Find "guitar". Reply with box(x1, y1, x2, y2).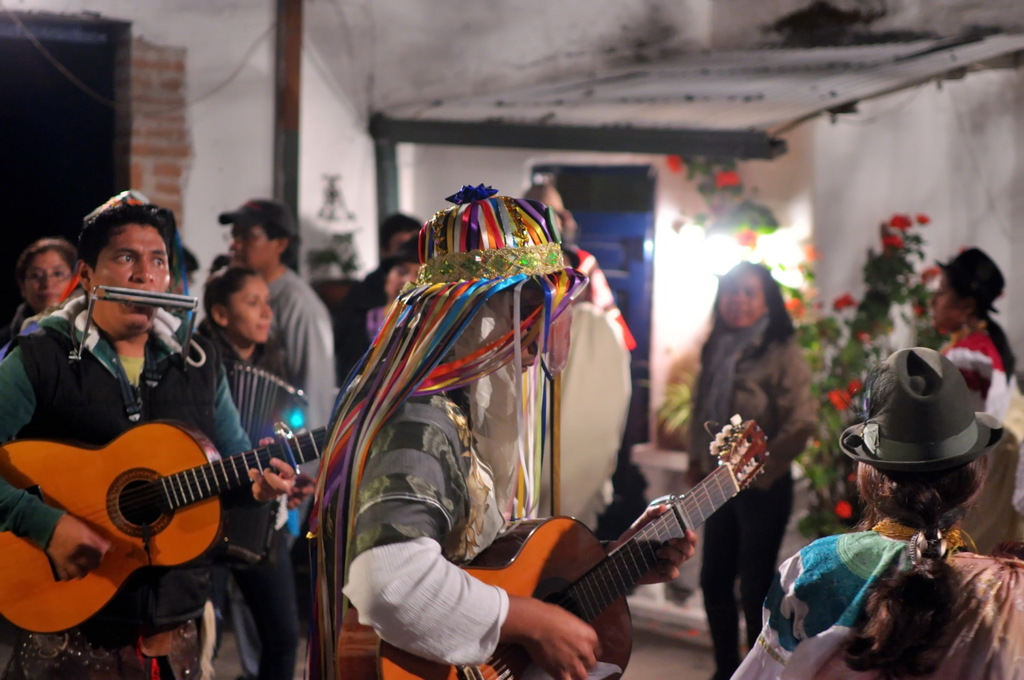
box(5, 383, 346, 631).
